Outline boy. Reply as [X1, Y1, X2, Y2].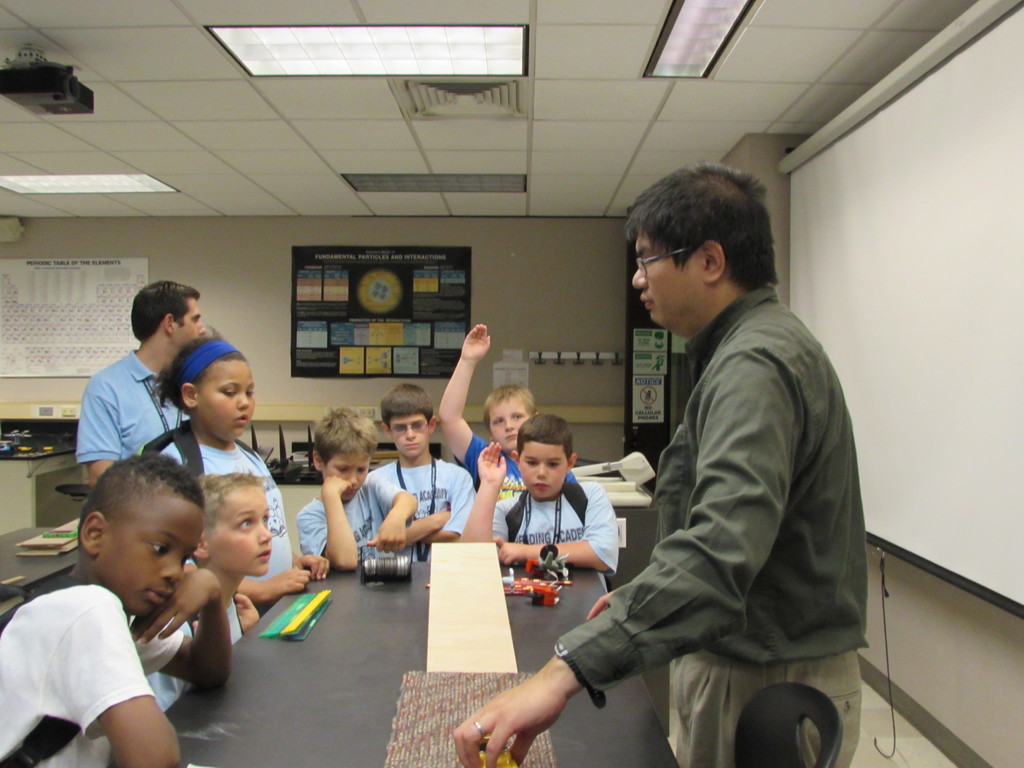
[189, 470, 271, 644].
